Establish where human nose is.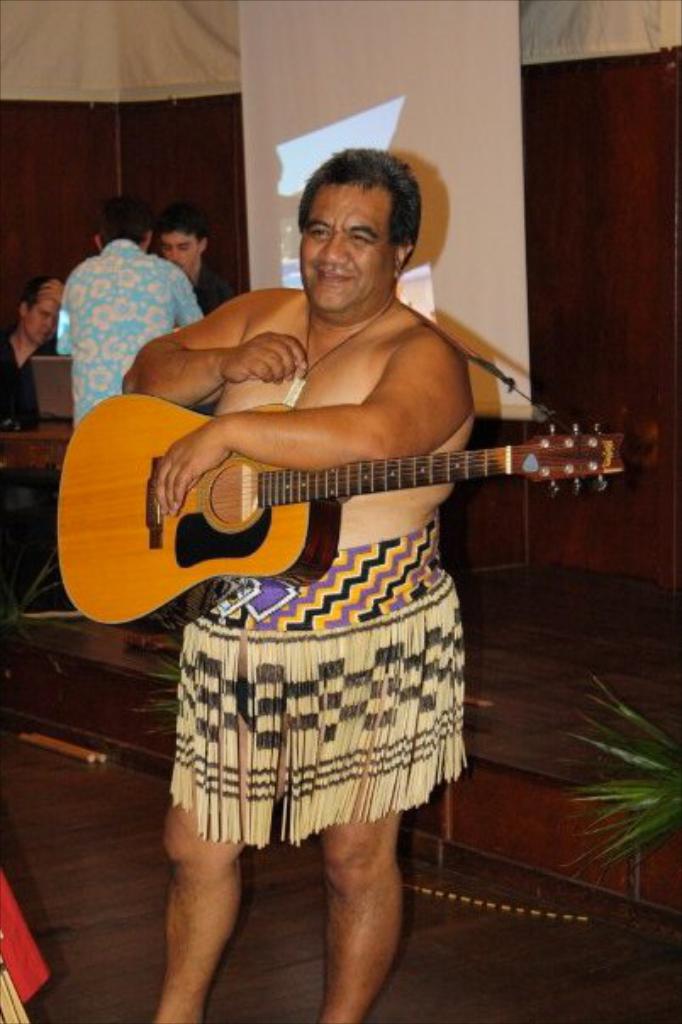
Established at 166,246,180,263.
